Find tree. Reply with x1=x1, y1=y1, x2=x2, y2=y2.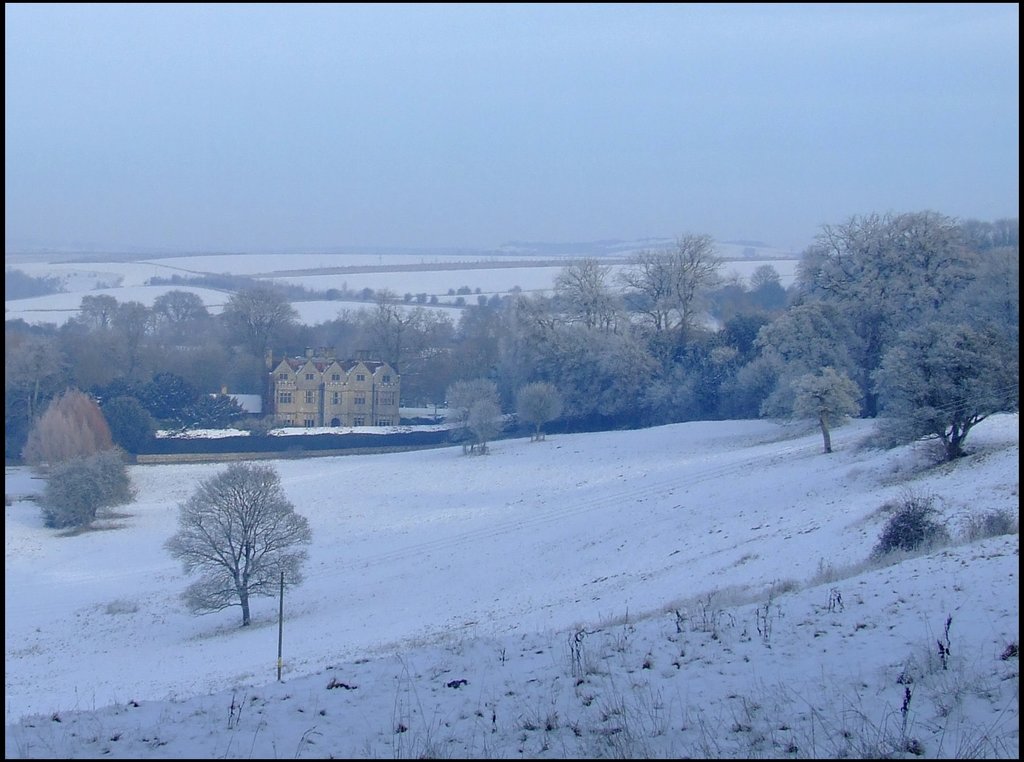
x1=31, y1=450, x2=133, y2=547.
